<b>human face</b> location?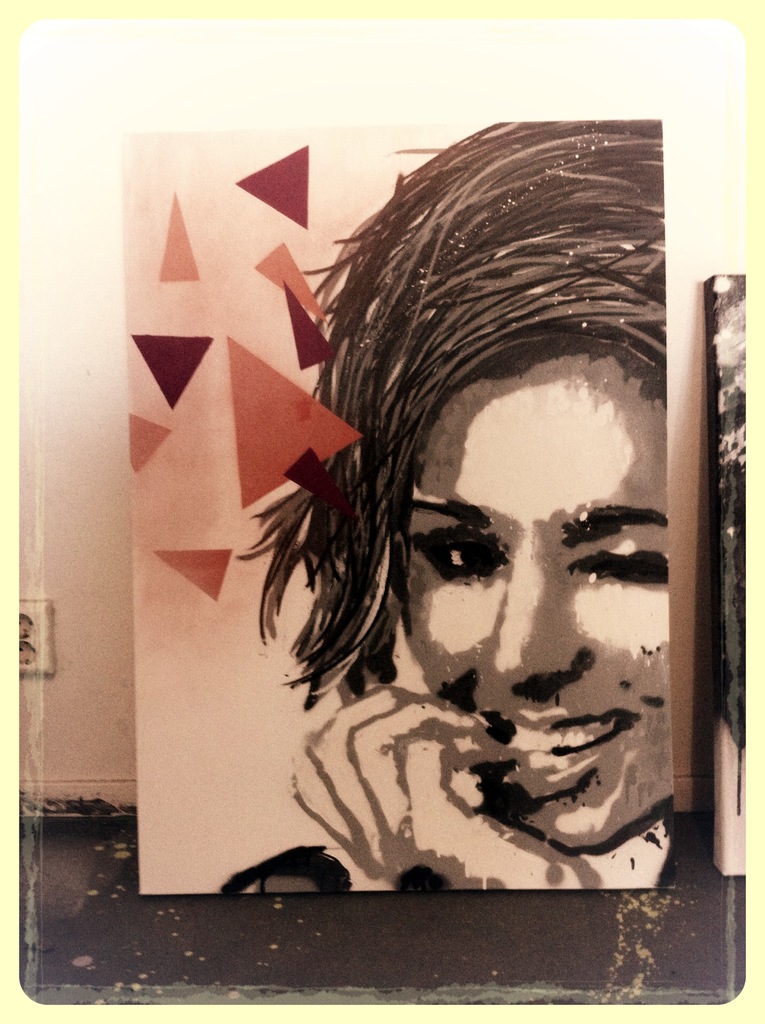
<bbox>403, 350, 669, 854</bbox>
